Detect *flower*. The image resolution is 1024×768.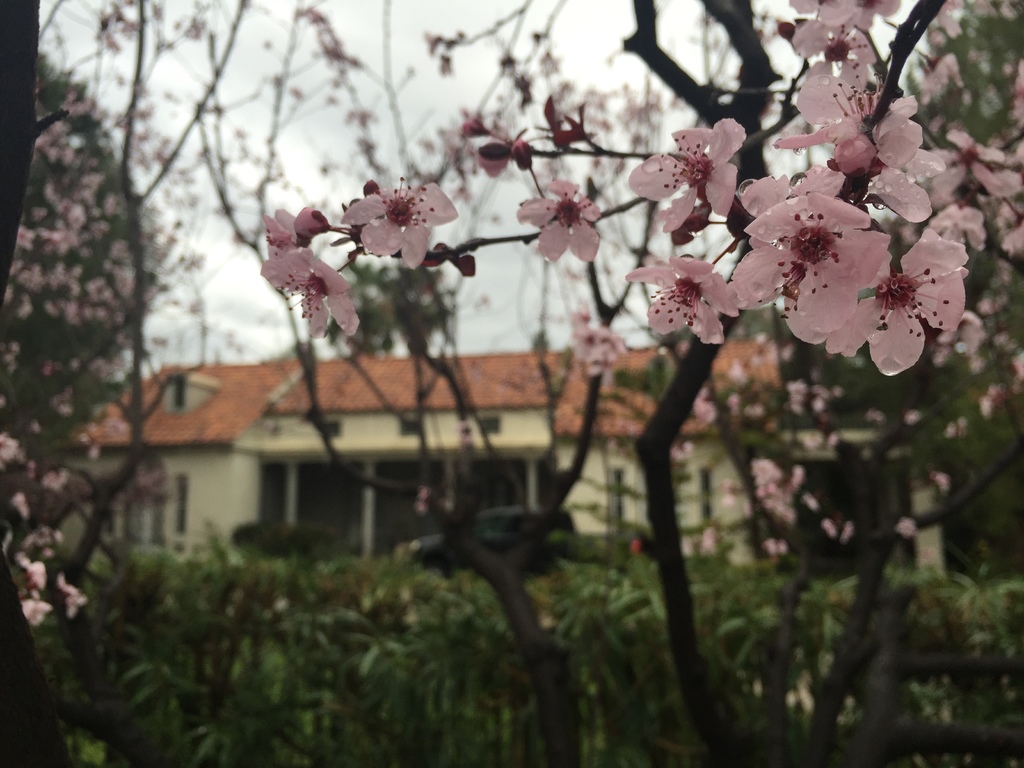
847/218/963/363.
